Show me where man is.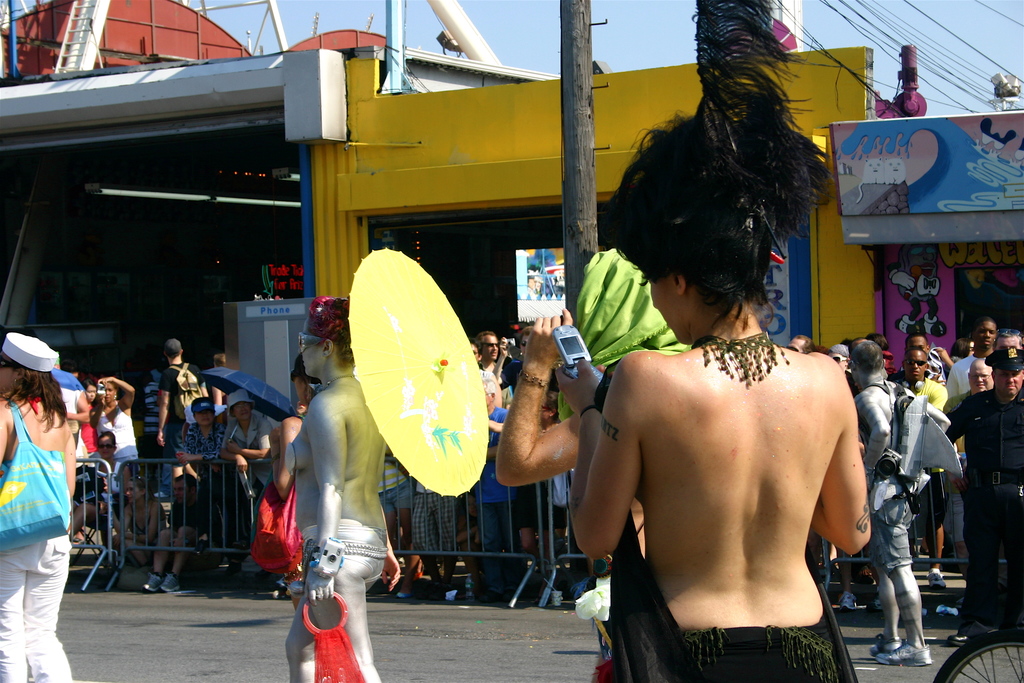
man is at <bbox>949, 345, 1023, 648</bbox>.
